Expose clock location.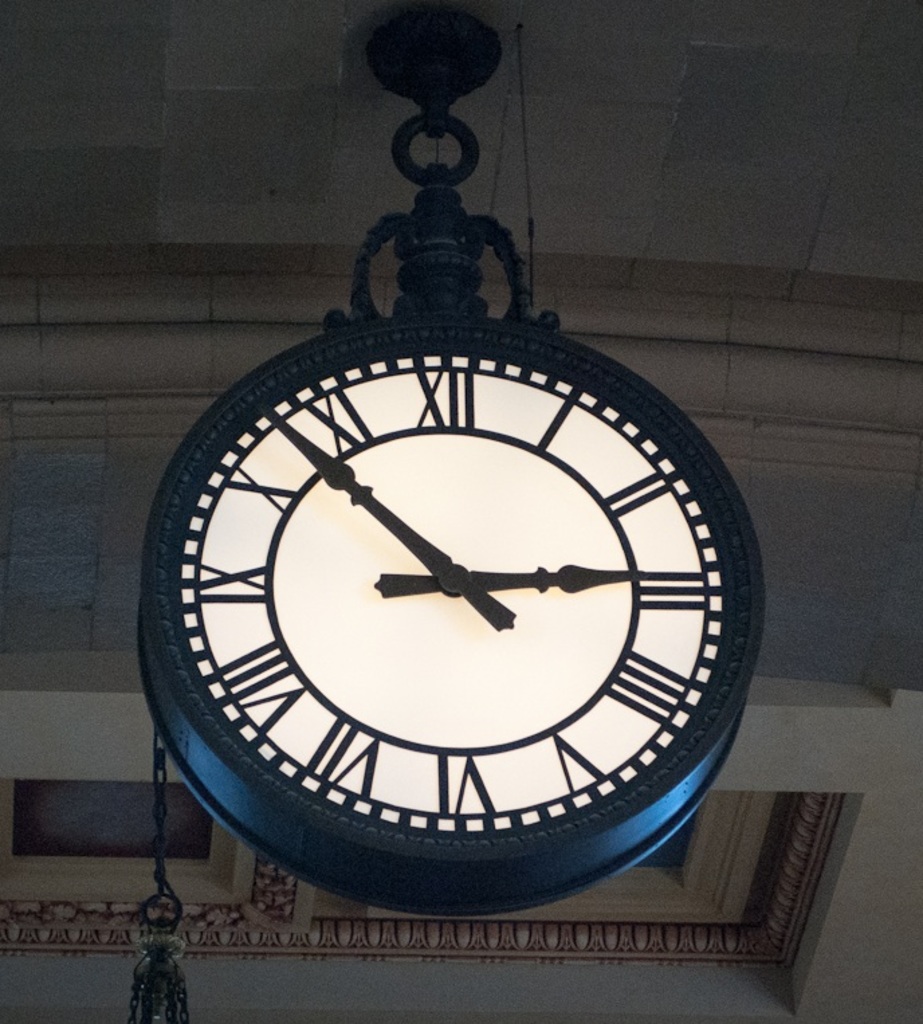
Exposed at (133,3,770,914).
